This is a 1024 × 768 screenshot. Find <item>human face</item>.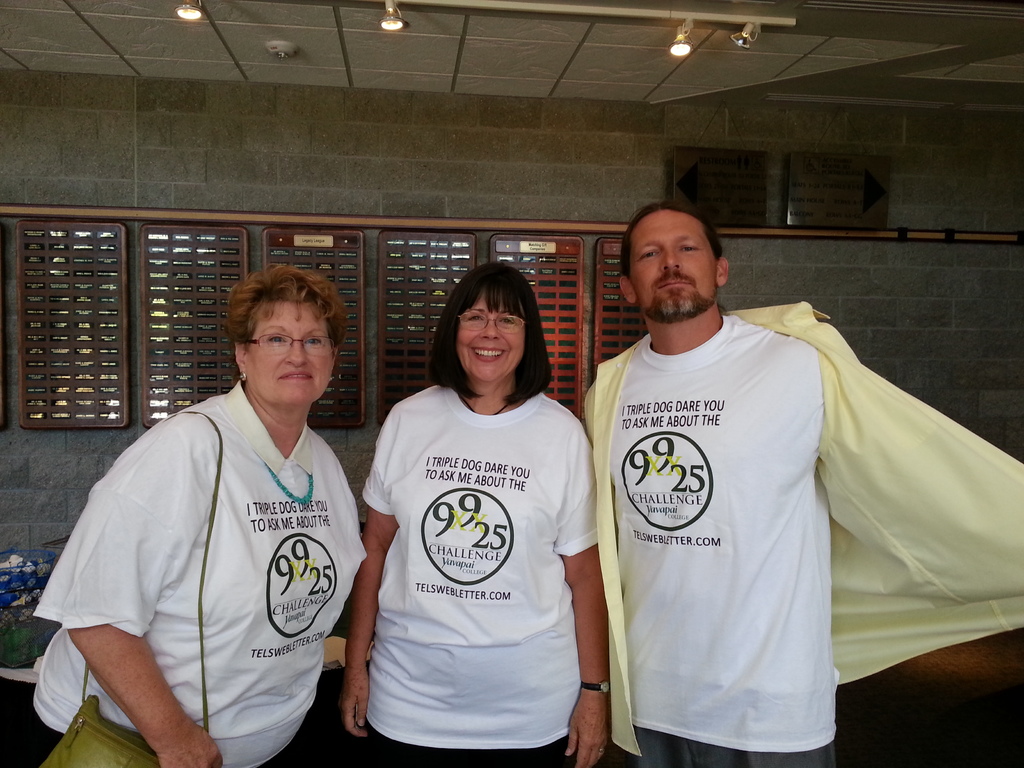
Bounding box: l=628, t=211, r=716, b=322.
